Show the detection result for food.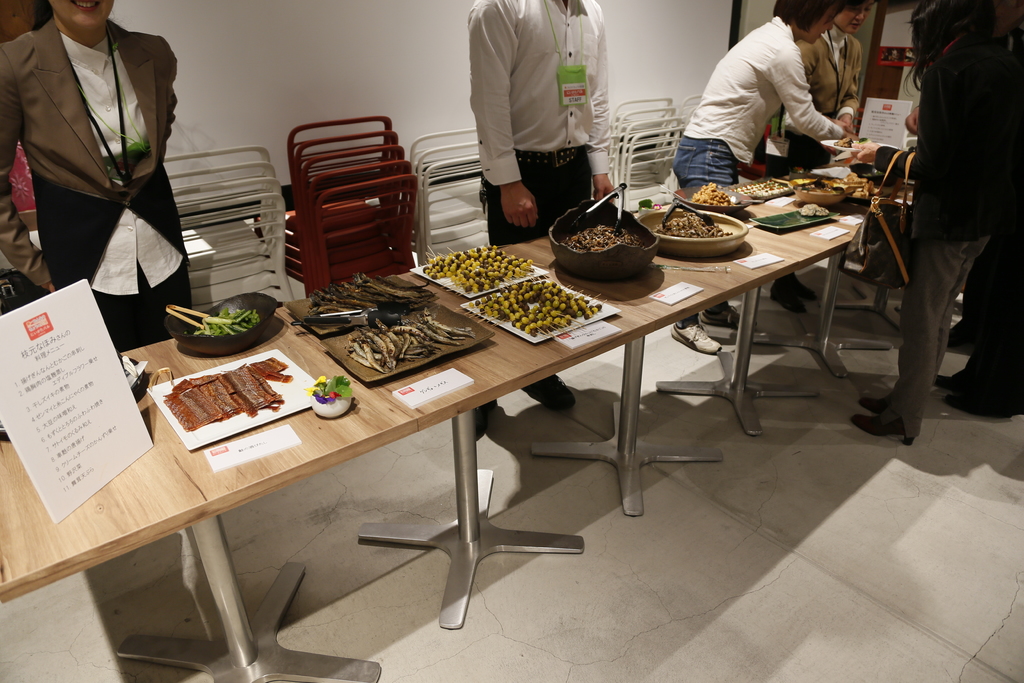
select_region(270, 356, 292, 415).
